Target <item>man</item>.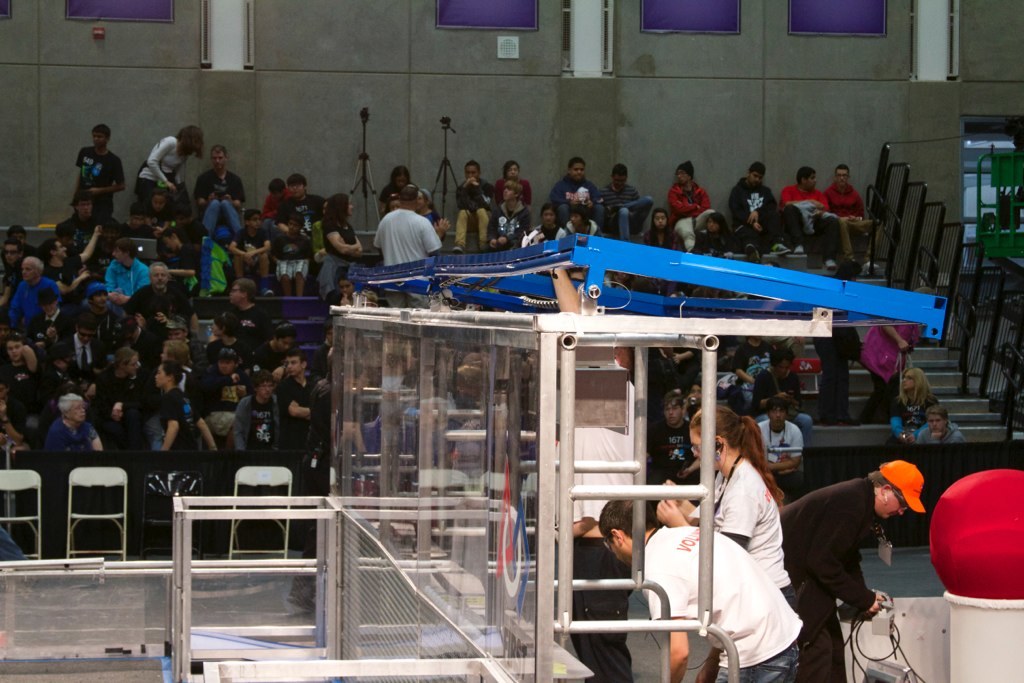
Target region: x1=64 y1=124 x2=130 y2=219.
